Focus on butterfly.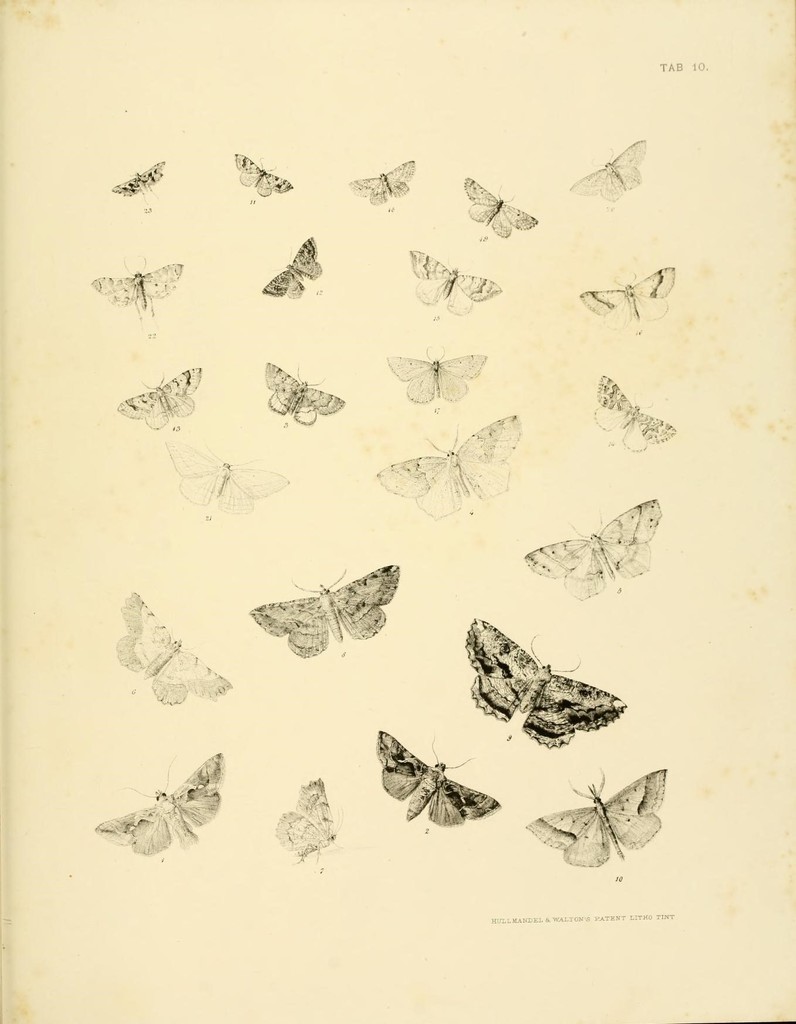
Focused at (left=387, top=342, right=487, bottom=405).
